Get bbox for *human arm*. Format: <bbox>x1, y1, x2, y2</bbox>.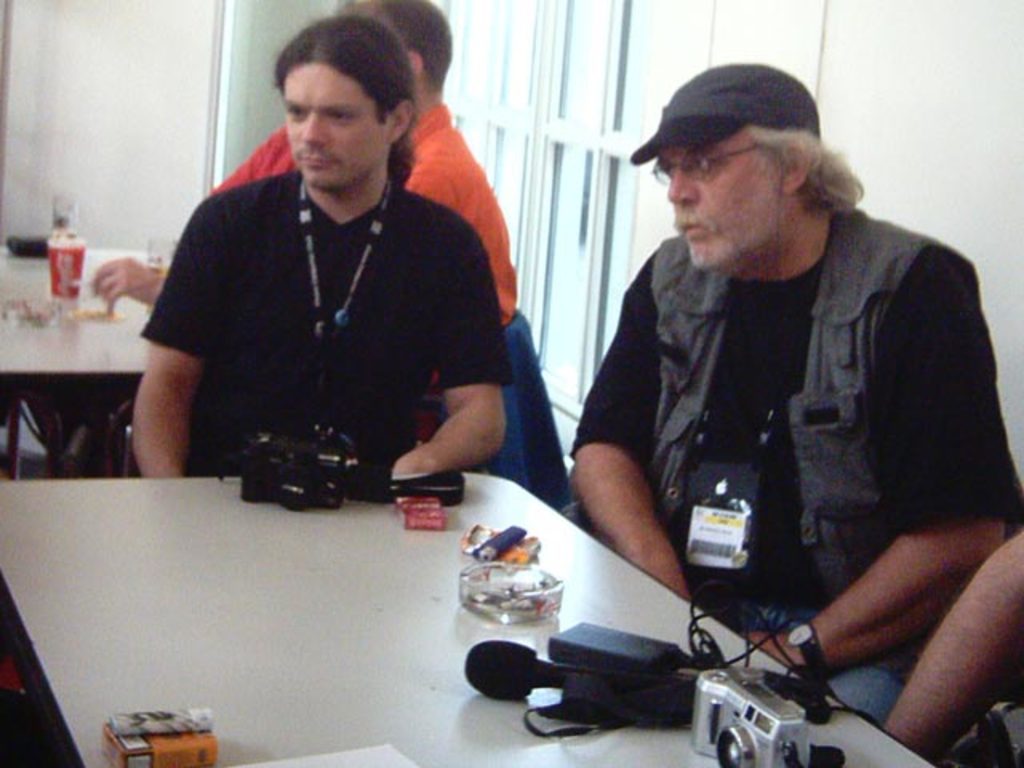
<bbox>384, 234, 515, 483</bbox>.
